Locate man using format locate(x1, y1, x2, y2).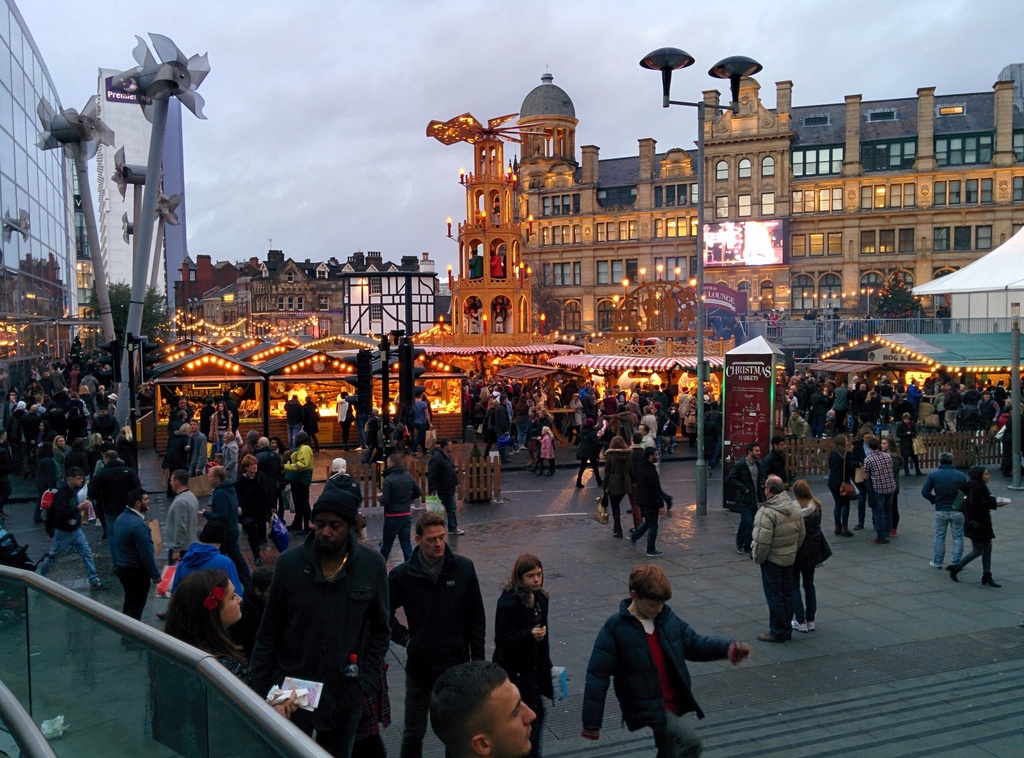
locate(758, 435, 794, 482).
